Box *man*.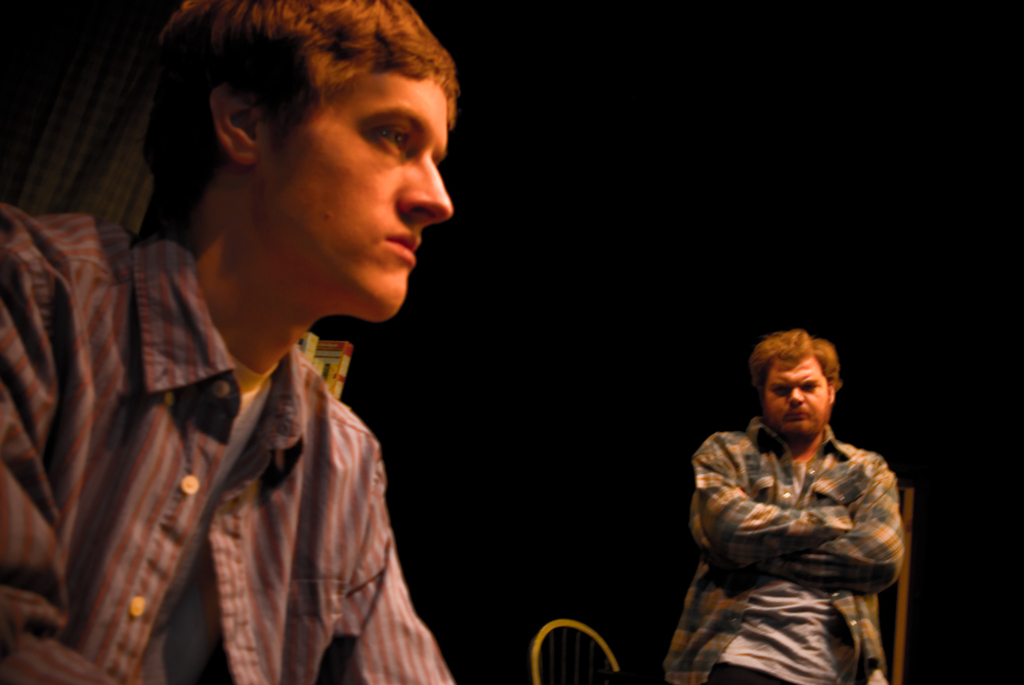
select_region(0, 0, 464, 684).
